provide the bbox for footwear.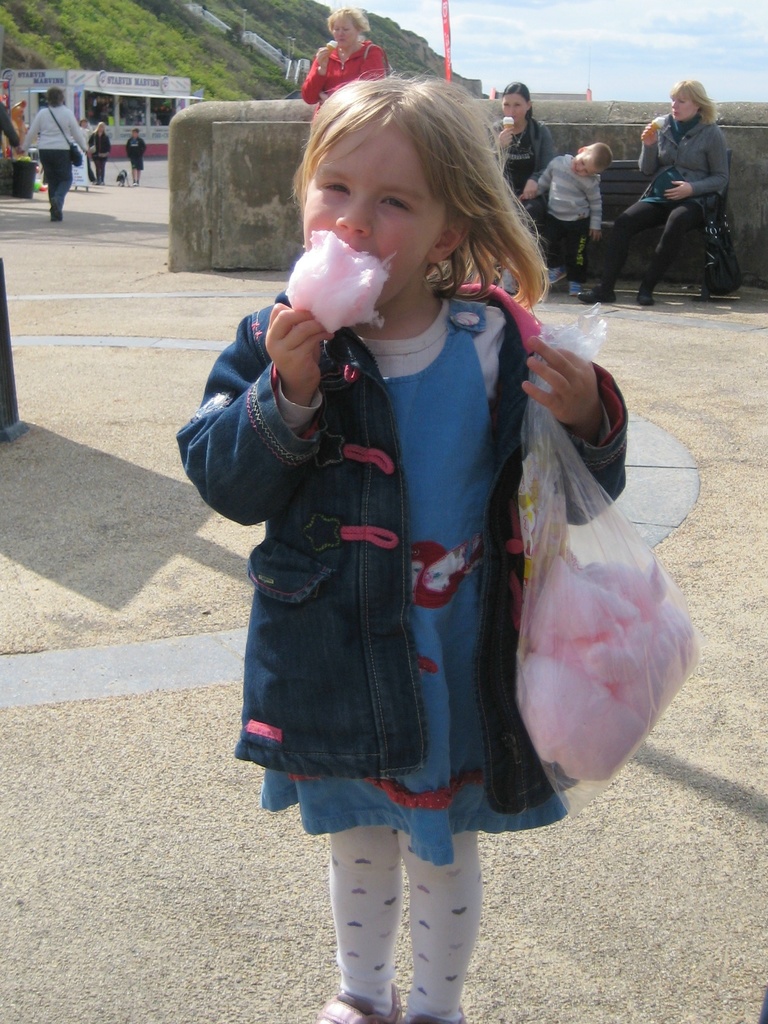
pyautogui.locateOnScreen(131, 177, 140, 188).
